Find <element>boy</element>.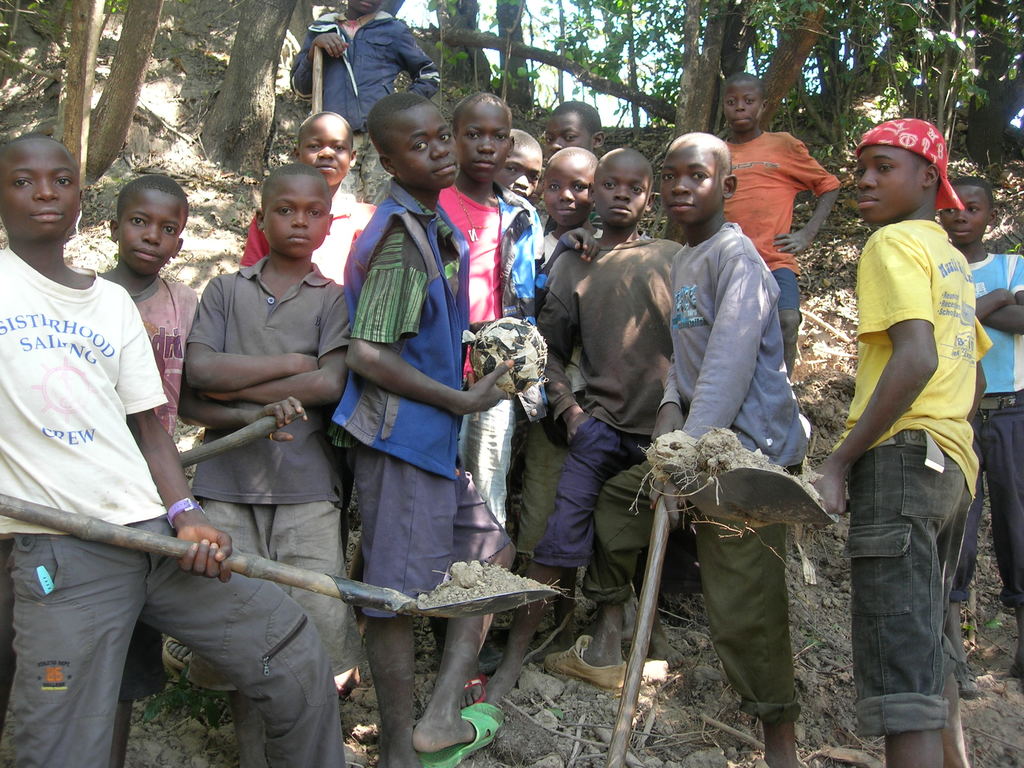
481/146/685/701.
